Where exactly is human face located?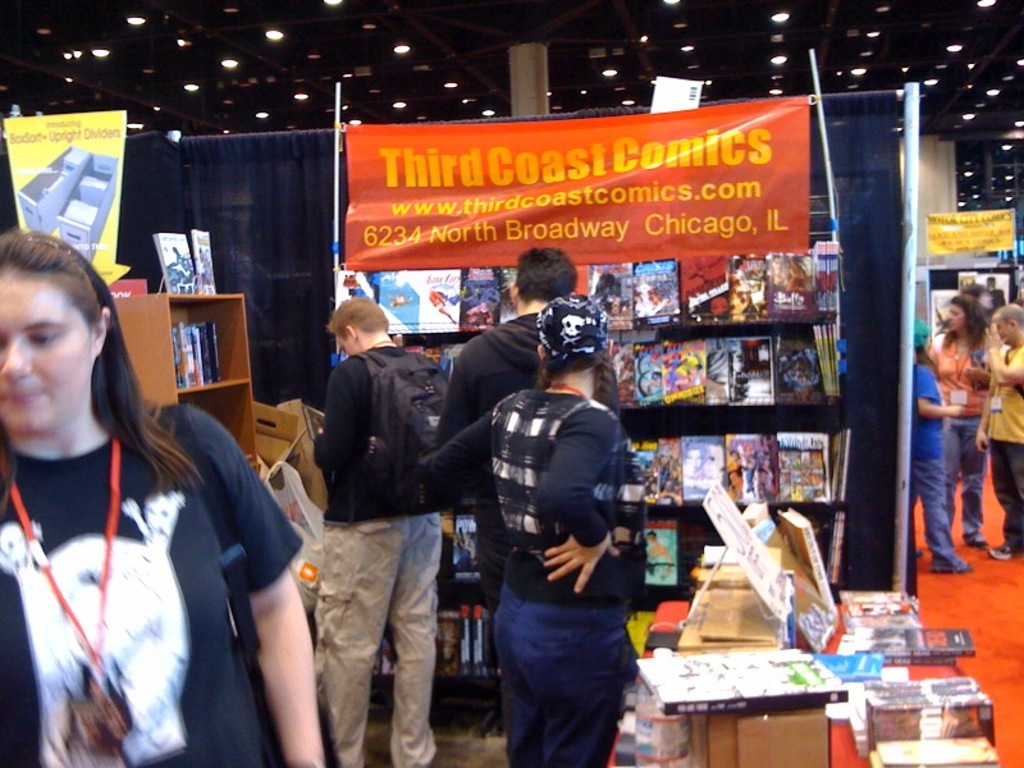
Its bounding box is bbox=[943, 305, 966, 330].
